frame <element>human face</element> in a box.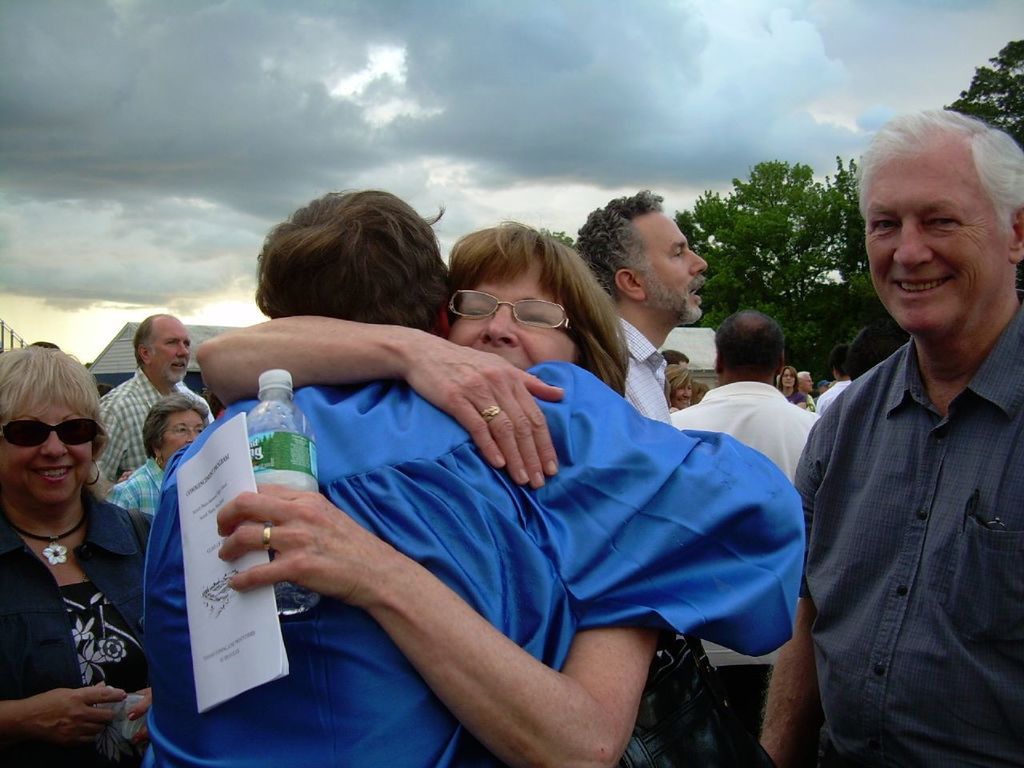
select_region(0, 390, 93, 499).
